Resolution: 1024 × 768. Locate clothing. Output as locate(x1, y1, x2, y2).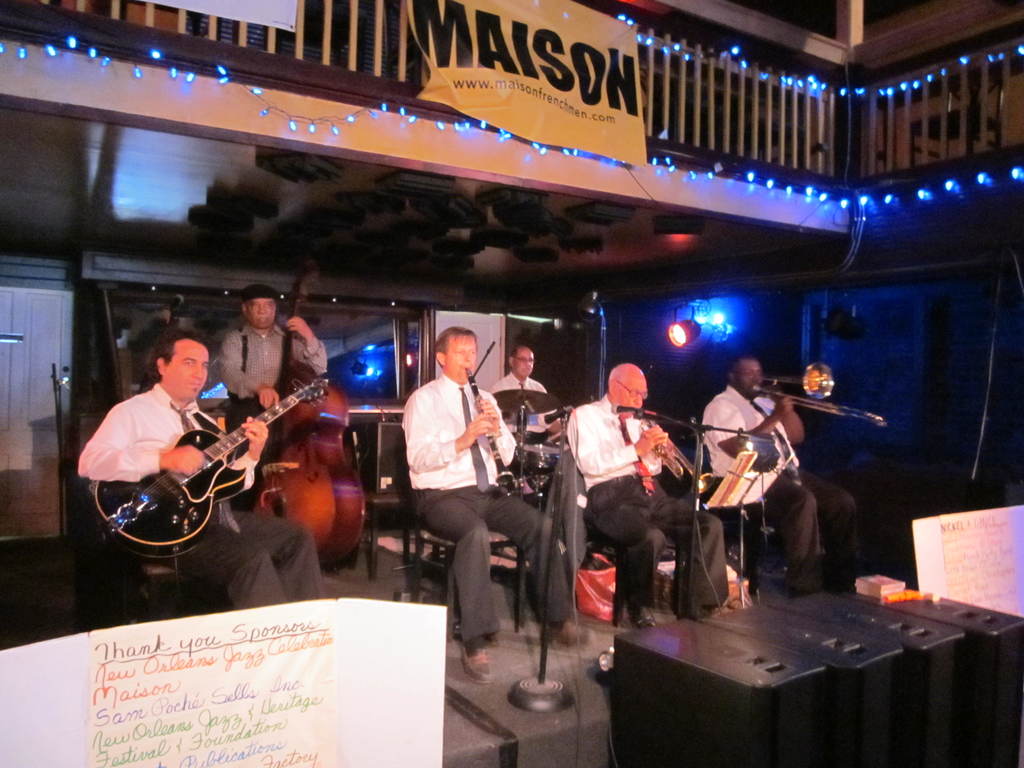
locate(71, 378, 334, 616).
